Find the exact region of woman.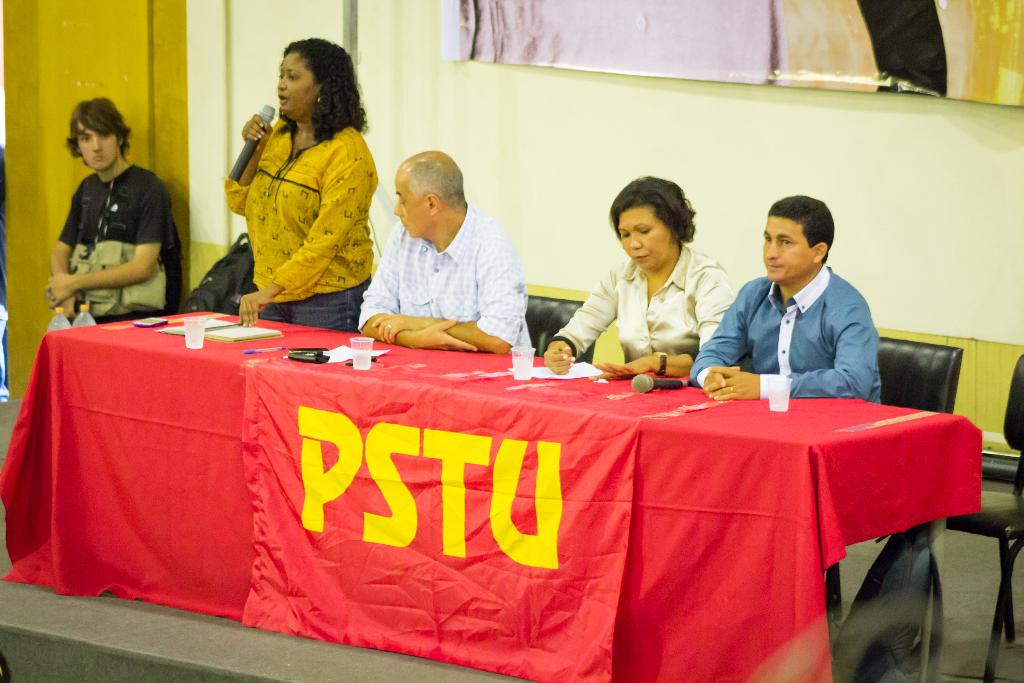
Exact region: region(540, 177, 739, 375).
